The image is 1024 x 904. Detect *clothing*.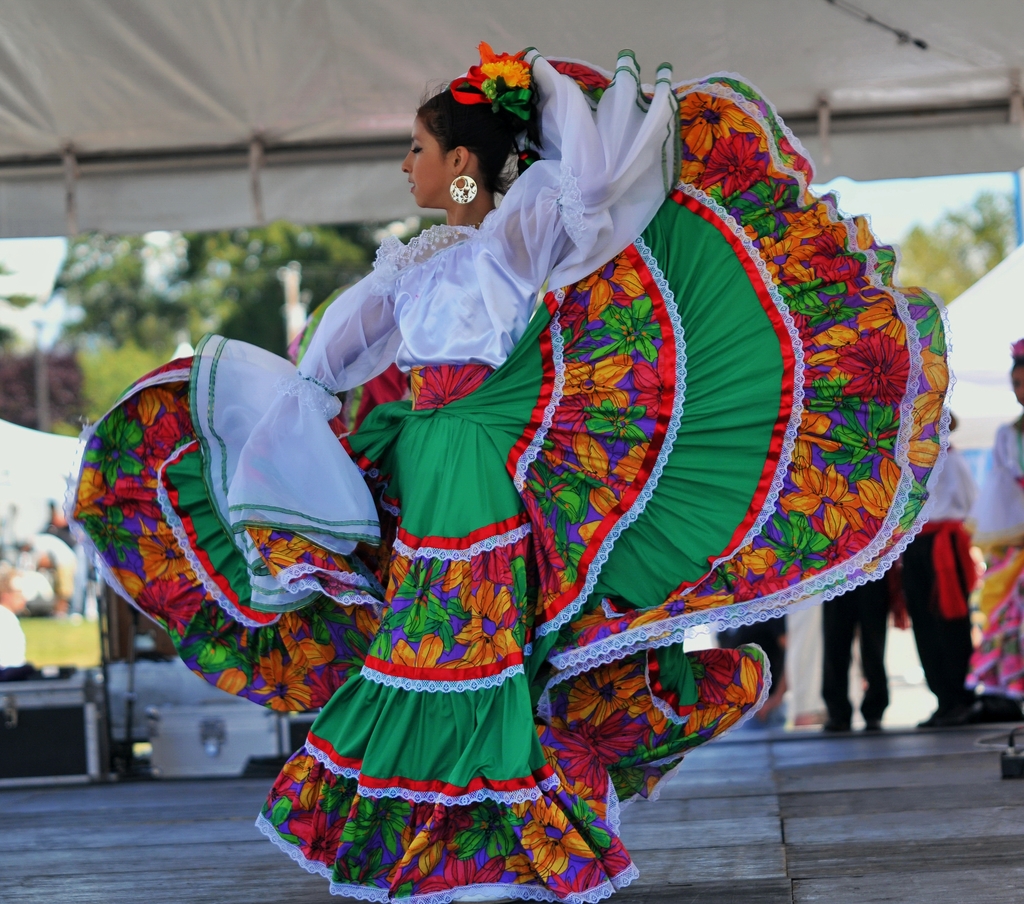
Detection: <region>892, 444, 977, 714</region>.
